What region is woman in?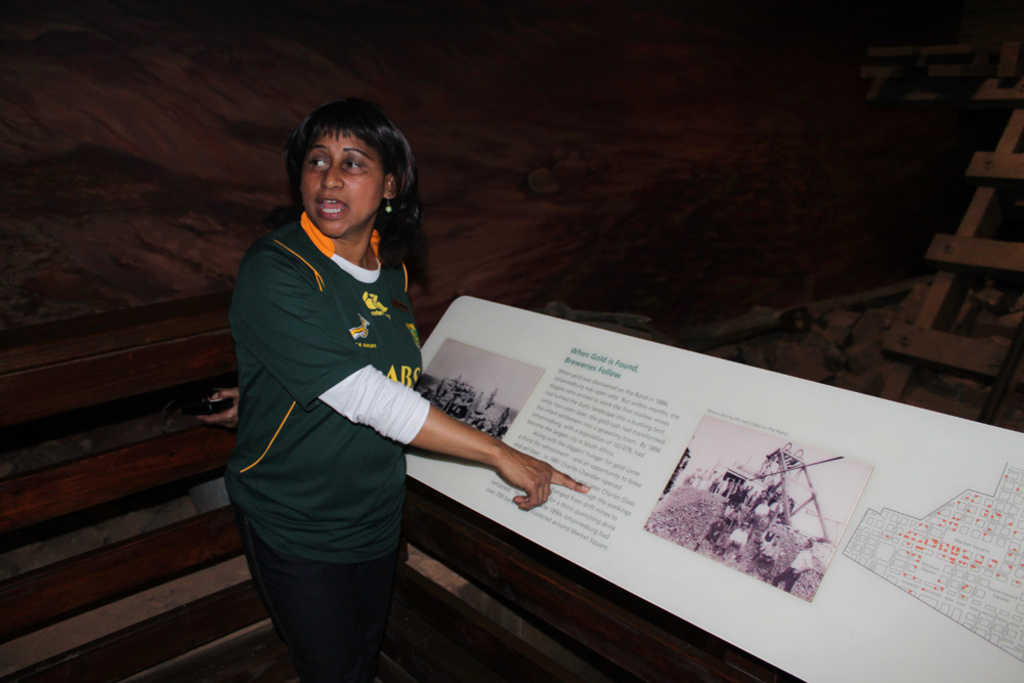
bbox=(229, 121, 512, 668).
